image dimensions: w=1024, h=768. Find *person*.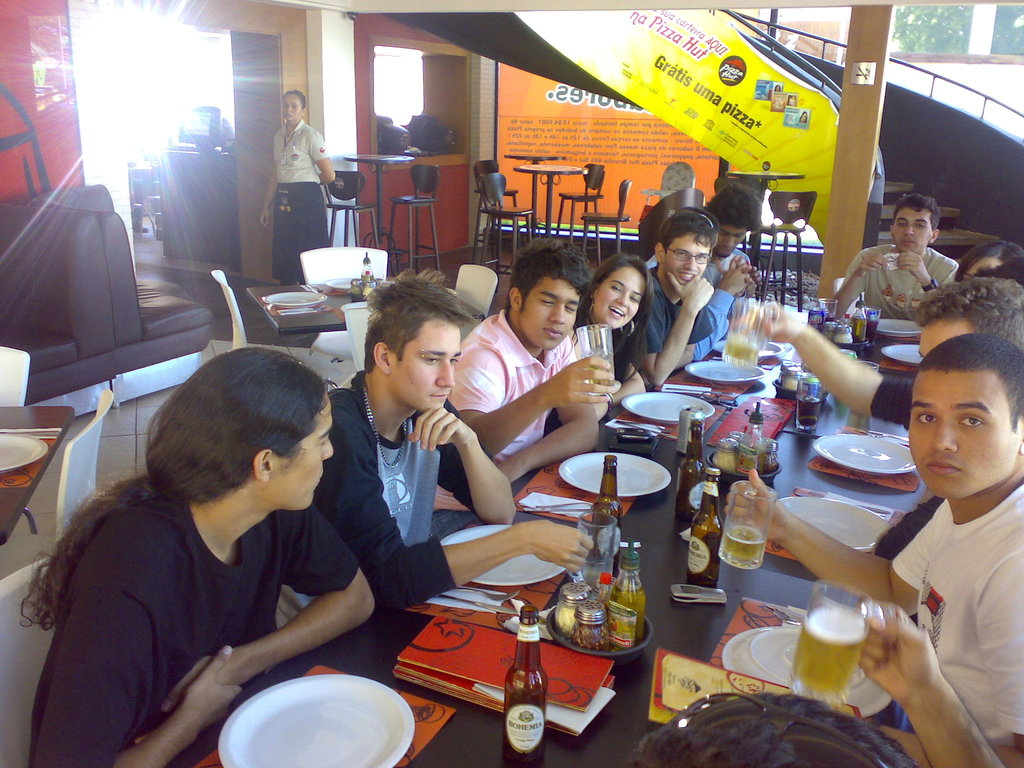
(x1=728, y1=333, x2=1023, y2=767).
